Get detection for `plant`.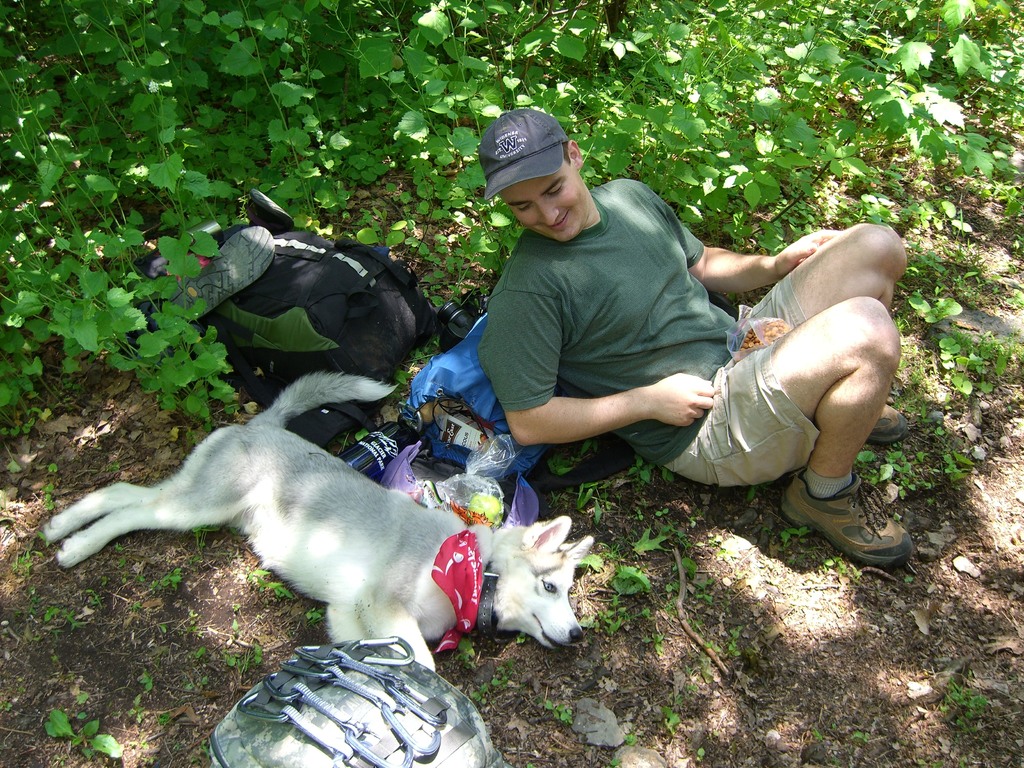
Detection: 189, 645, 207, 658.
